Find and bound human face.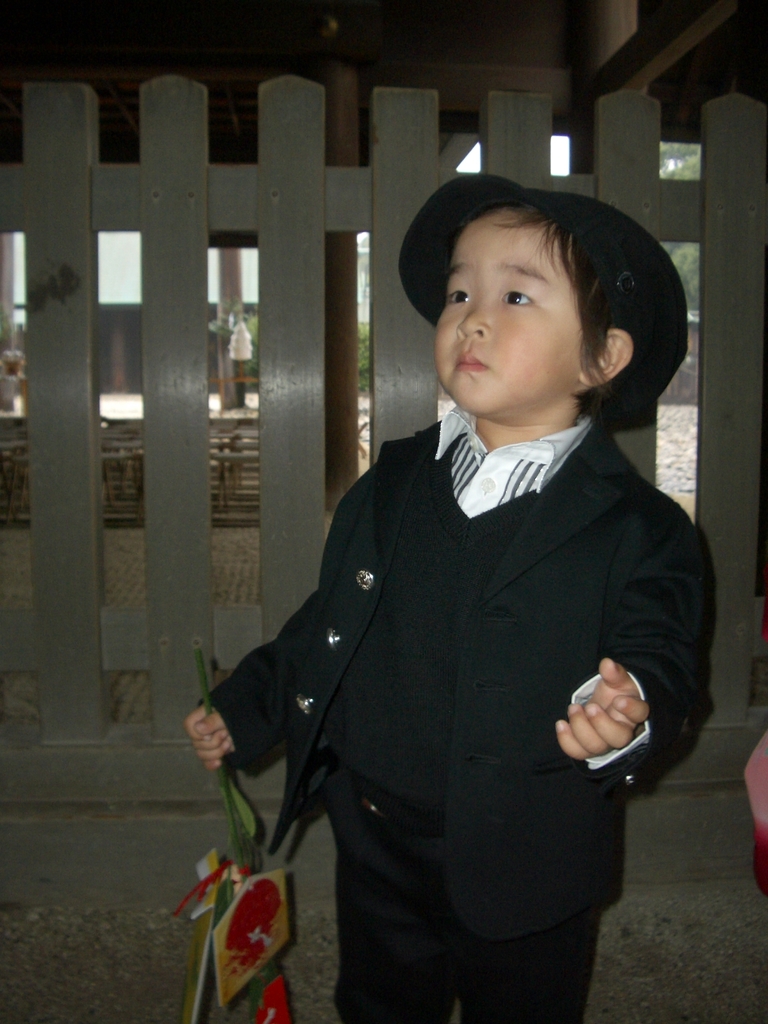
Bound: [left=435, top=209, right=591, bottom=422].
